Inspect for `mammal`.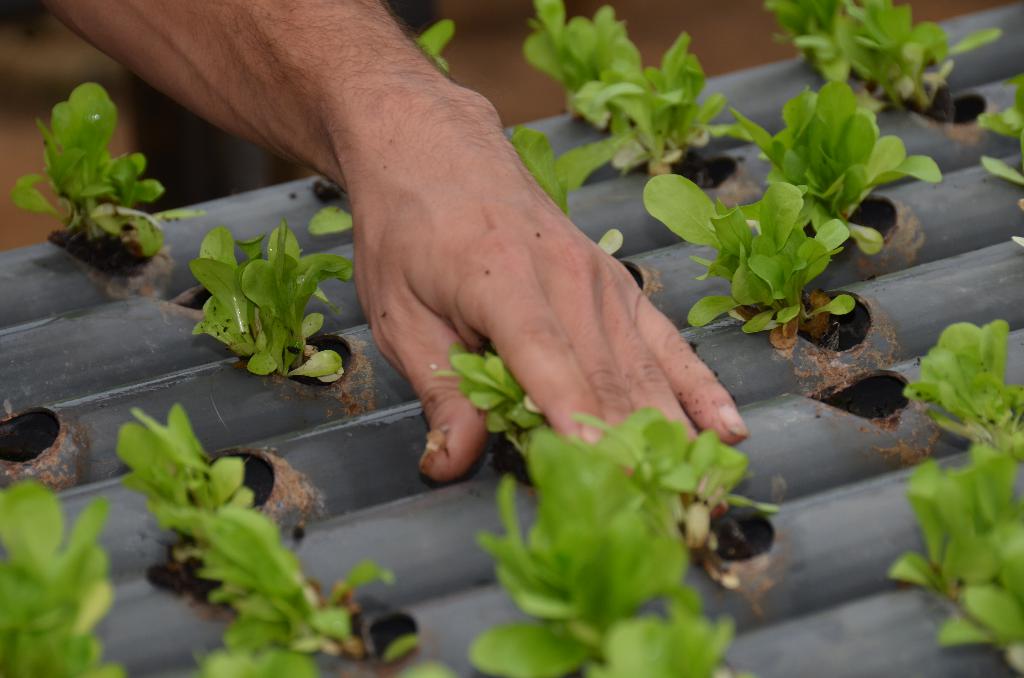
Inspection: (left=15, top=0, right=751, bottom=521).
